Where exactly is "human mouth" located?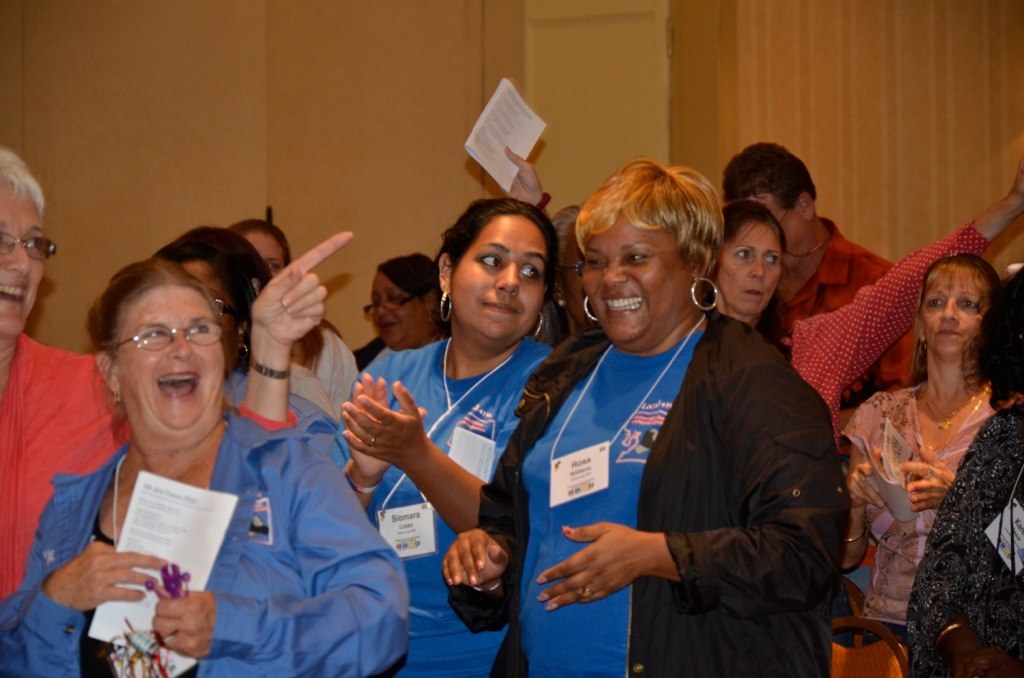
Its bounding box is 606, 292, 640, 315.
